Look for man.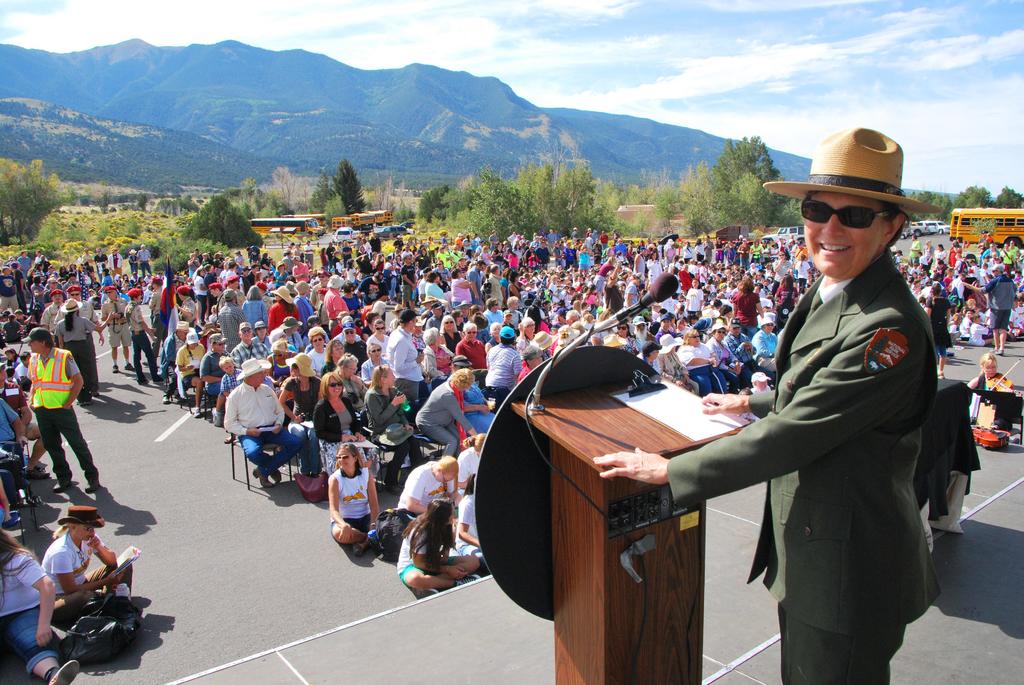
Found: pyautogui.locateOnScreen(21, 327, 105, 494).
